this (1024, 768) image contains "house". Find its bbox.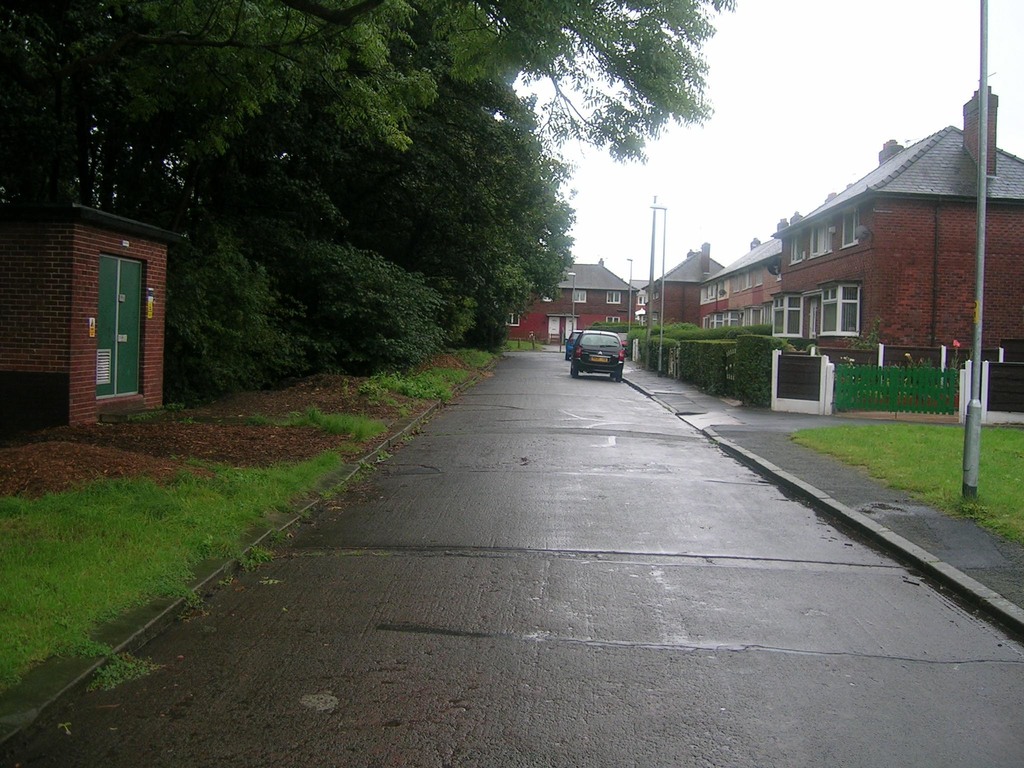
rect(0, 198, 188, 425).
